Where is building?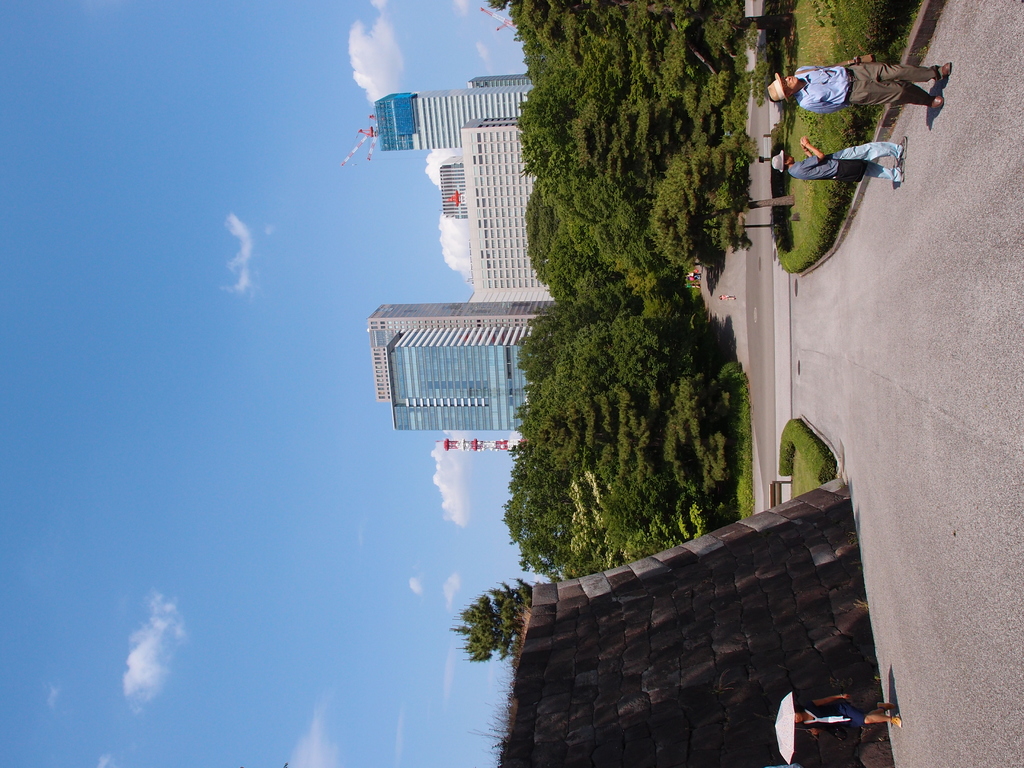
[365, 302, 556, 401].
